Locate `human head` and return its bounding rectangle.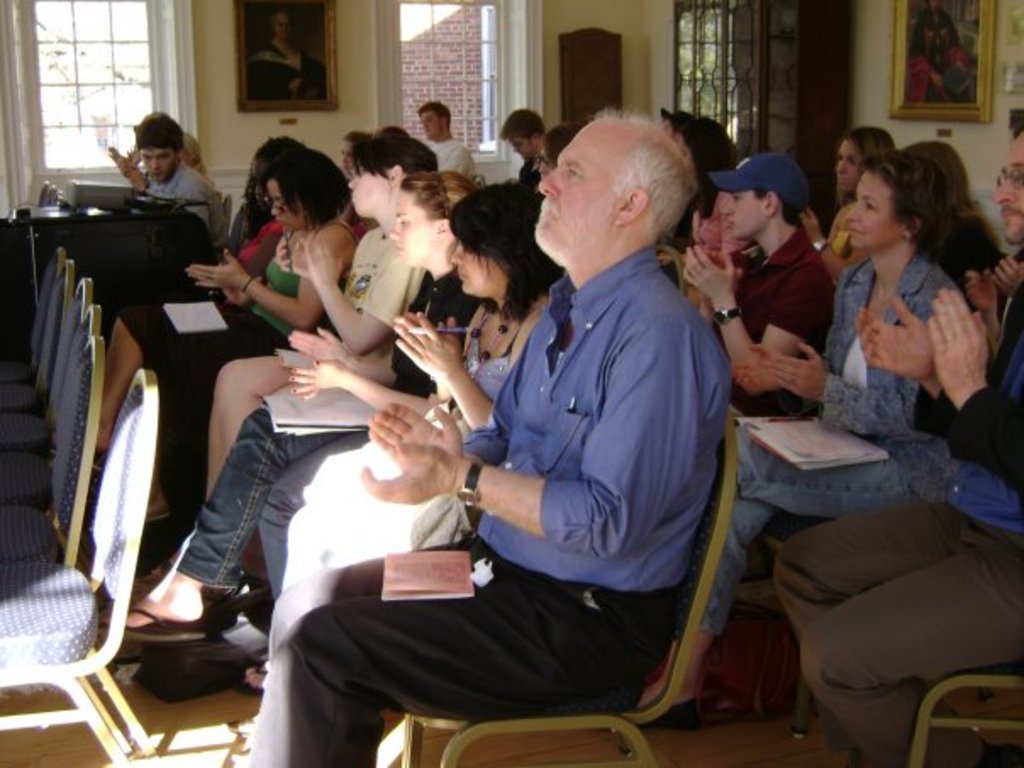
(237,127,295,202).
